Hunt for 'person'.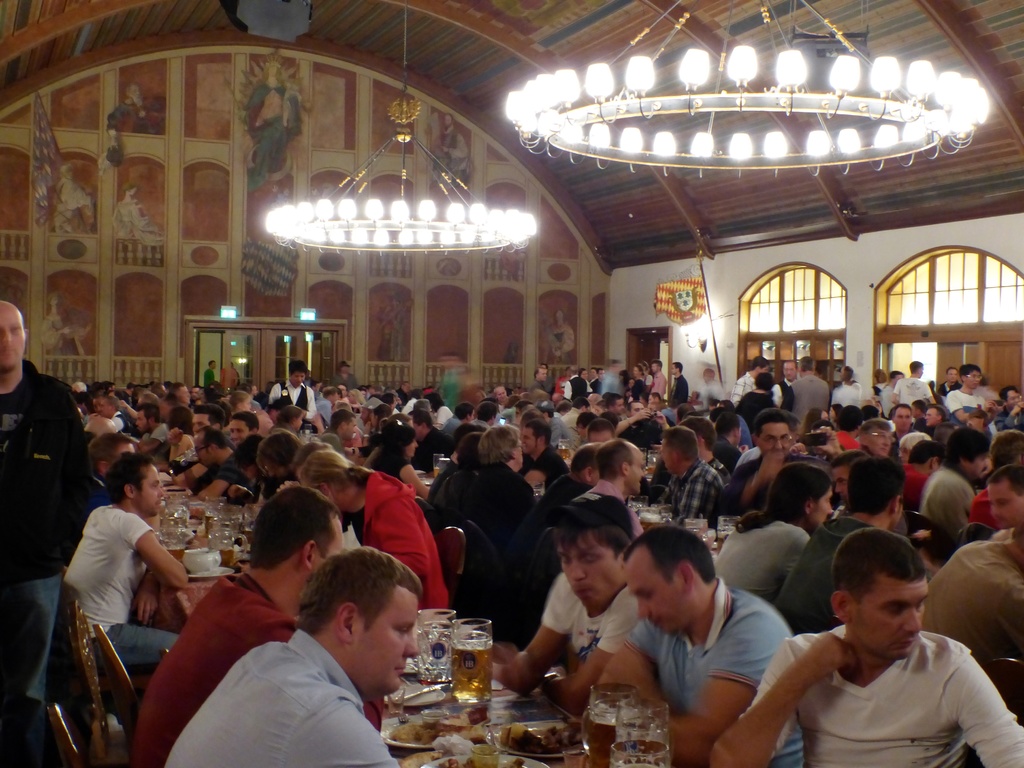
Hunted down at [513, 513, 640, 730].
